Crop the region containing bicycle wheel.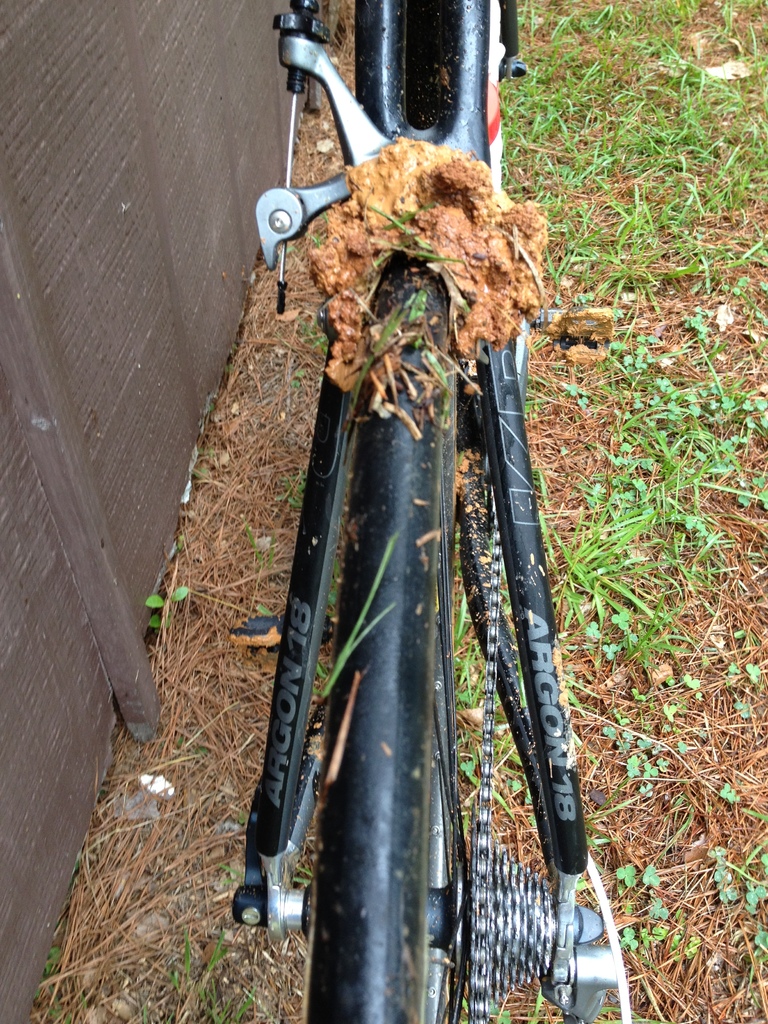
Crop region: rect(300, 253, 468, 1023).
